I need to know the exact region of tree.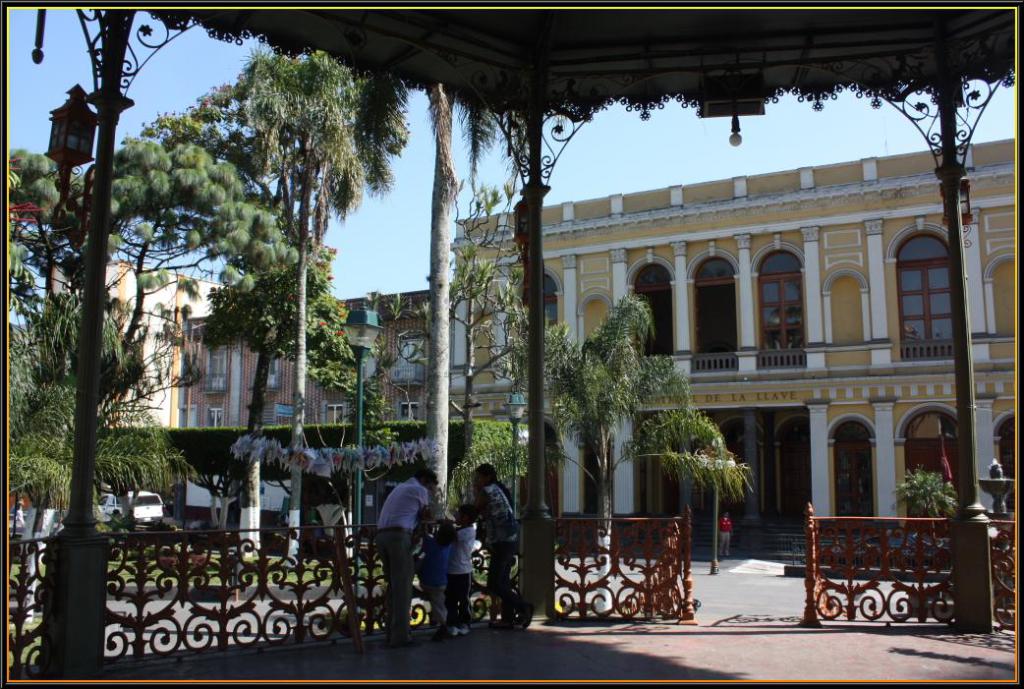
Region: [152,36,423,539].
